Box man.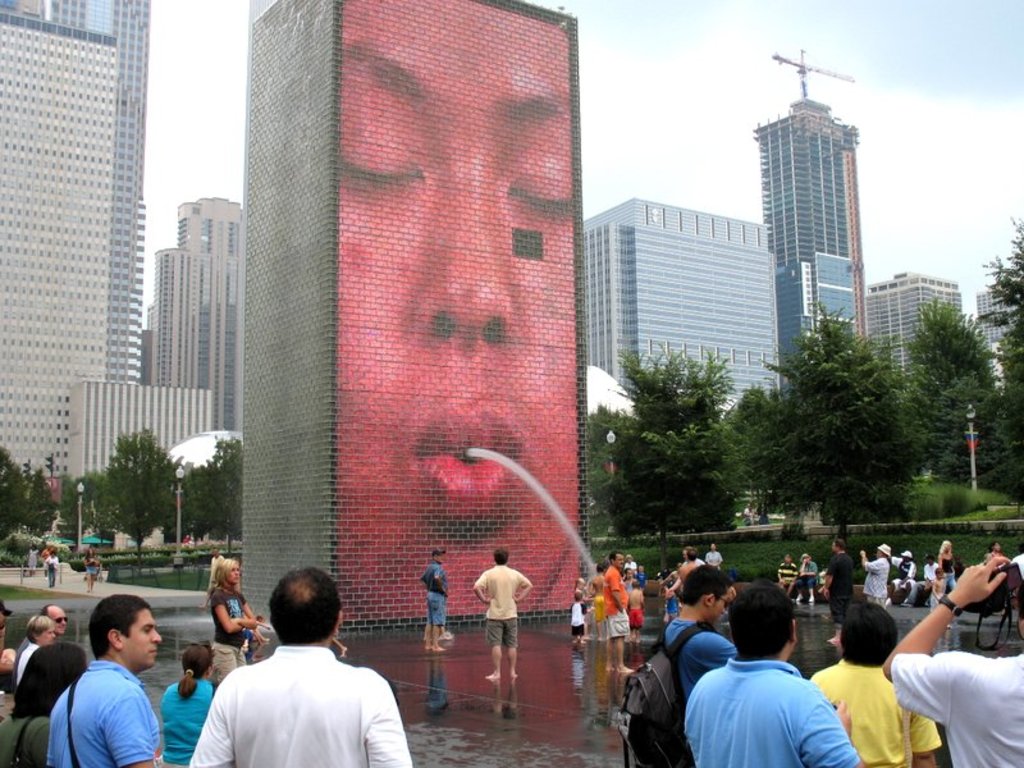
l=186, t=568, r=415, b=767.
